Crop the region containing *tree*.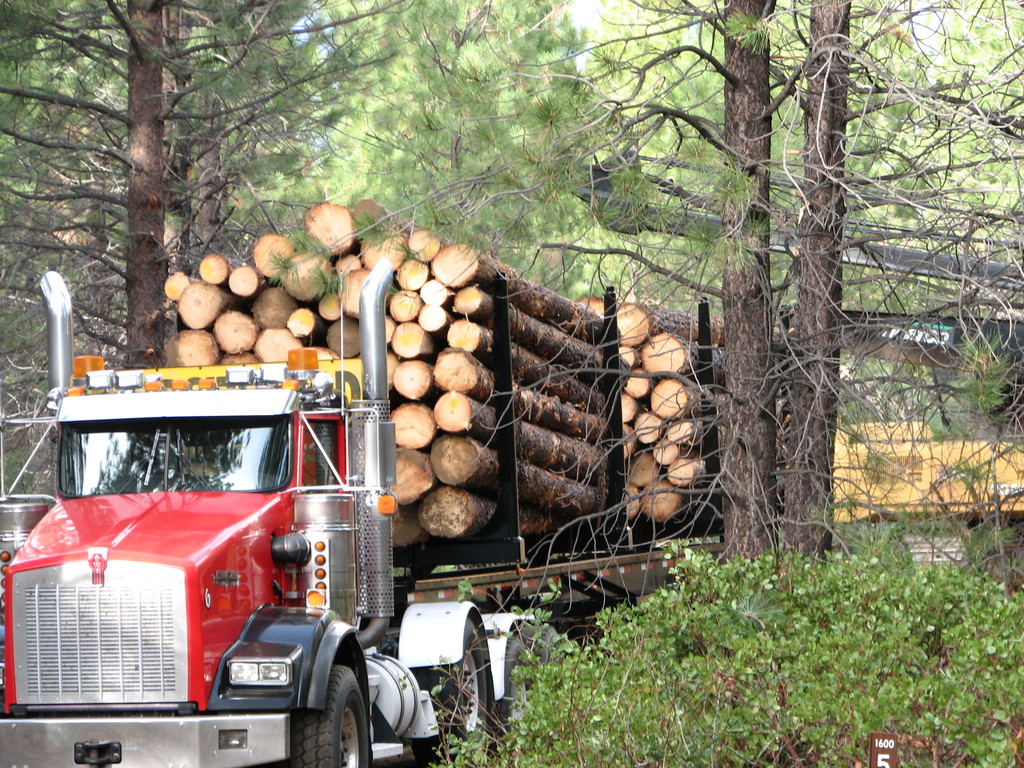
Crop region: <bbox>416, 522, 1023, 767</bbox>.
